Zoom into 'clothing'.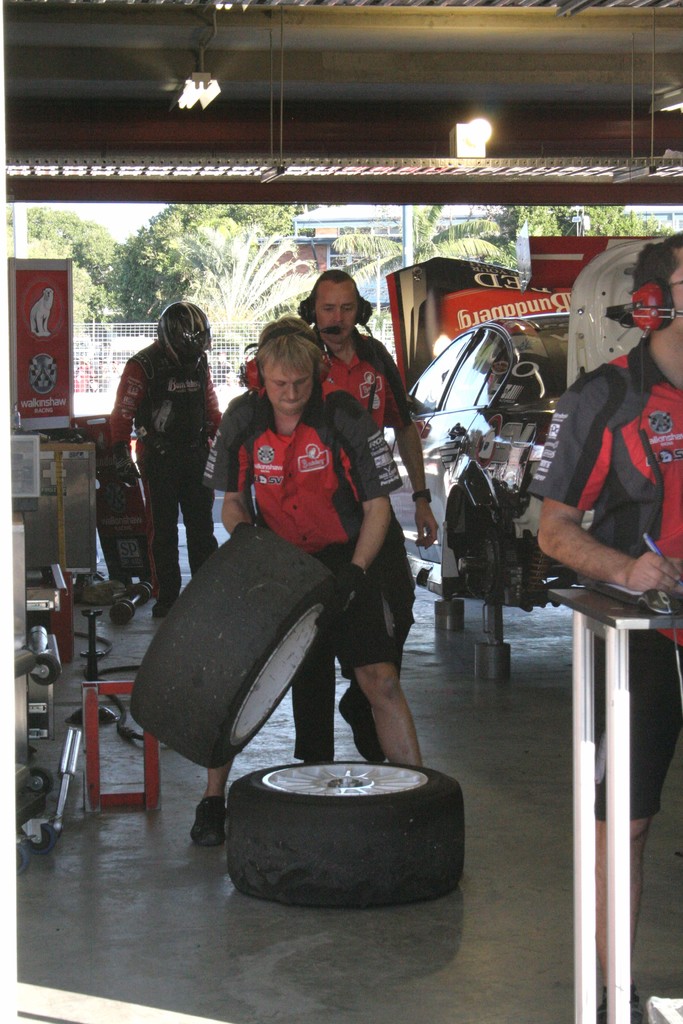
Zoom target: (204, 395, 400, 773).
